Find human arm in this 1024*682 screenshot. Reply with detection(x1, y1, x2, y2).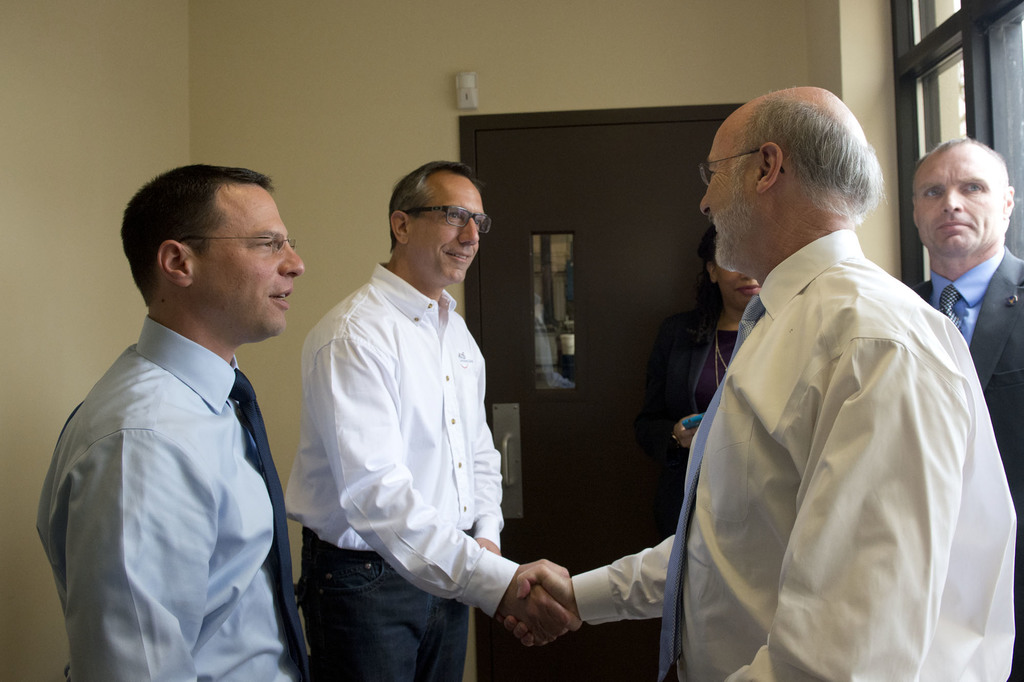
detection(493, 529, 674, 621).
